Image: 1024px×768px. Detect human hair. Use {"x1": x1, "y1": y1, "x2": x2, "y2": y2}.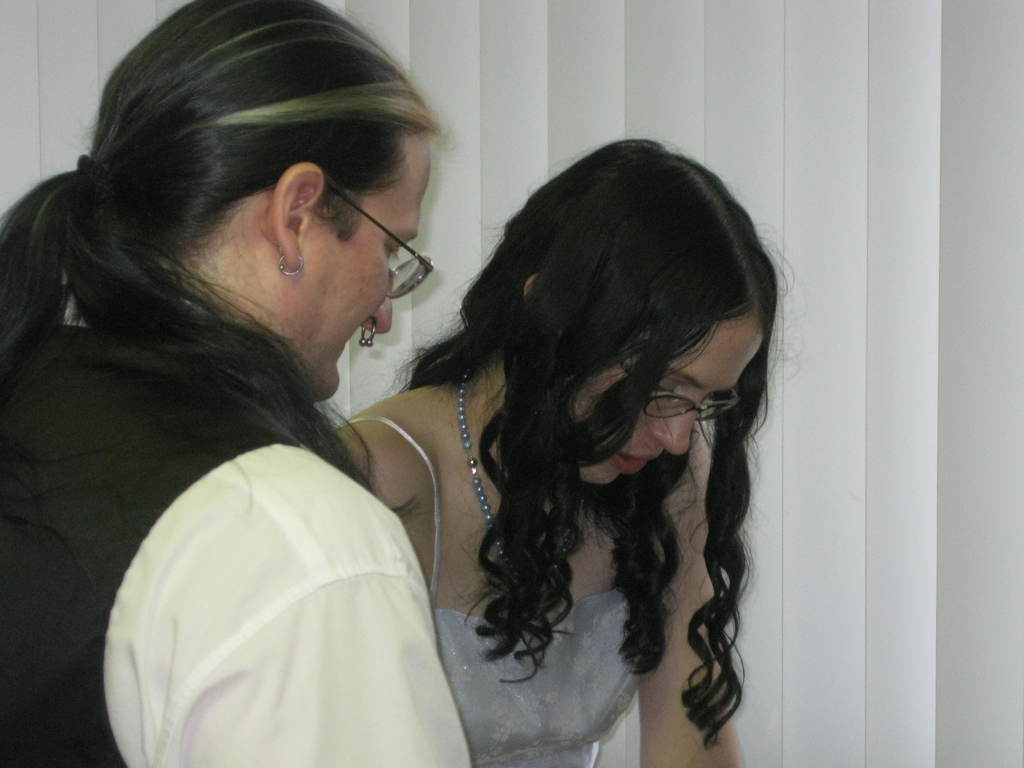
{"x1": 0, "y1": 9, "x2": 431, "y2": 554}.
